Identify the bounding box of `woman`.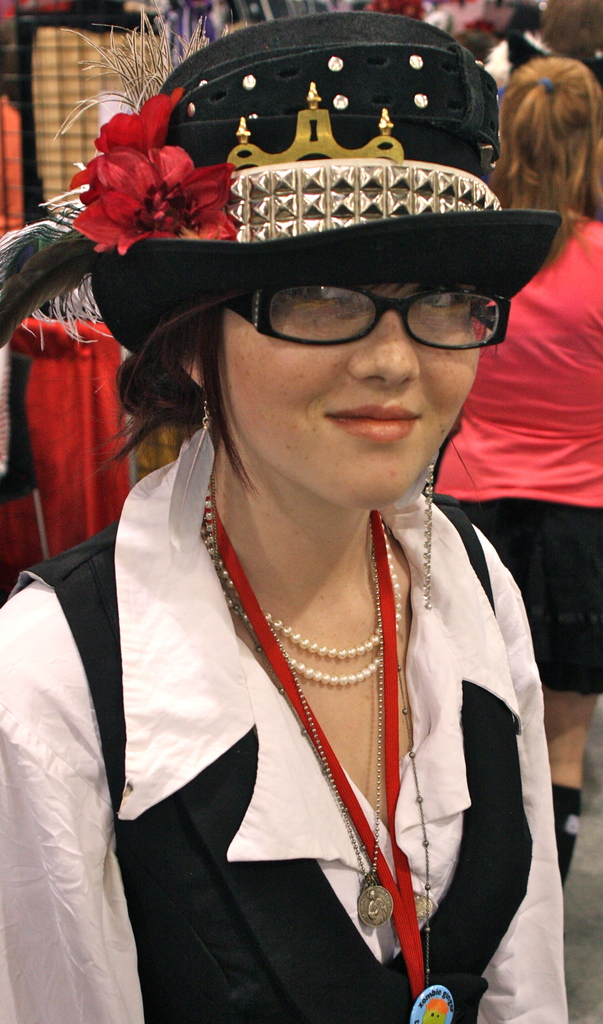
<region>67, 159, 575, 994</region>.
